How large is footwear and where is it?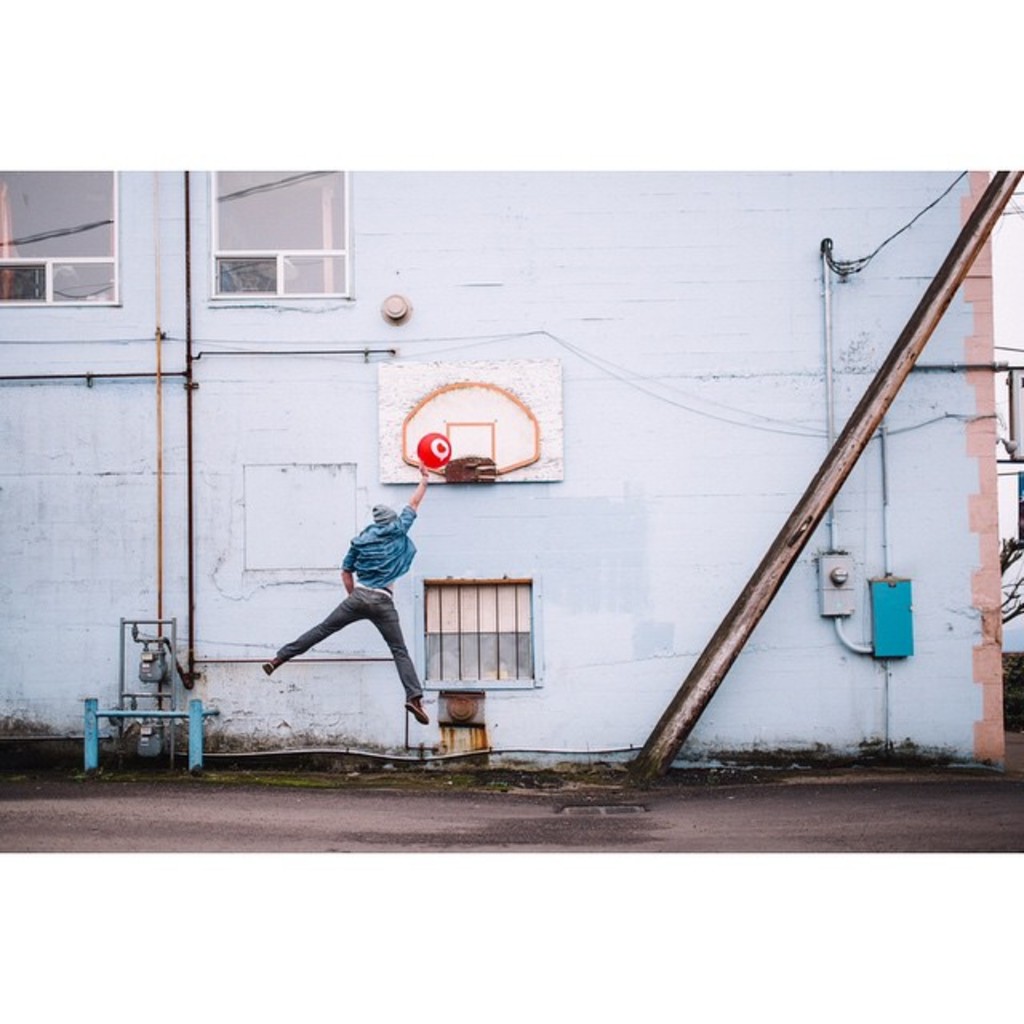
Bounding box: pyautogui.locateOnScreen(405, 701, 432, 725).
